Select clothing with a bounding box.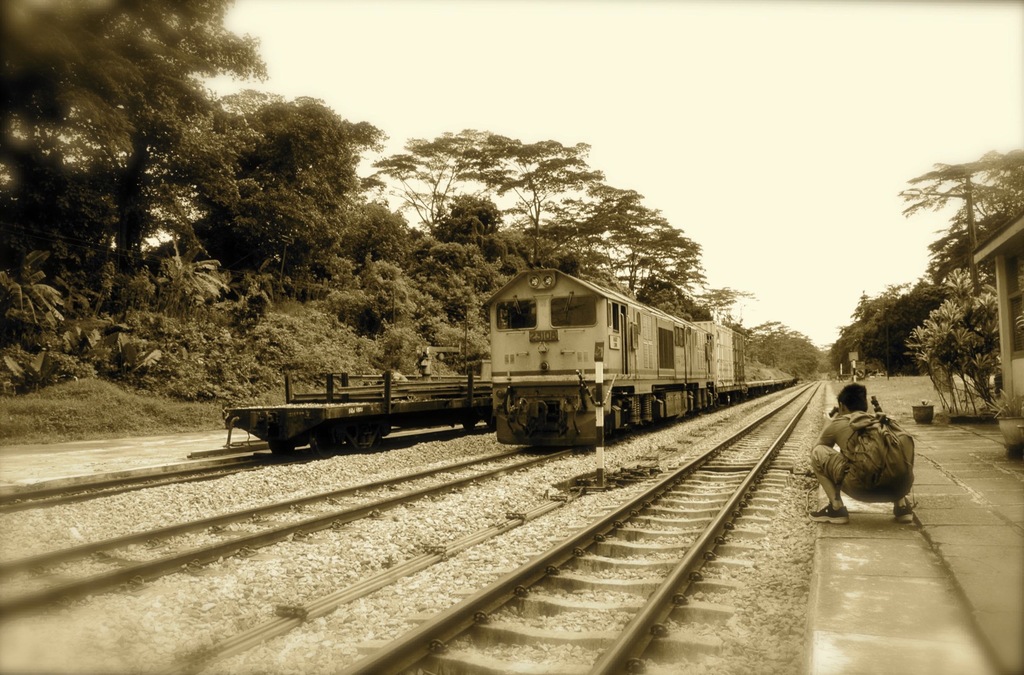
locate(814, 412, 914, 506).
